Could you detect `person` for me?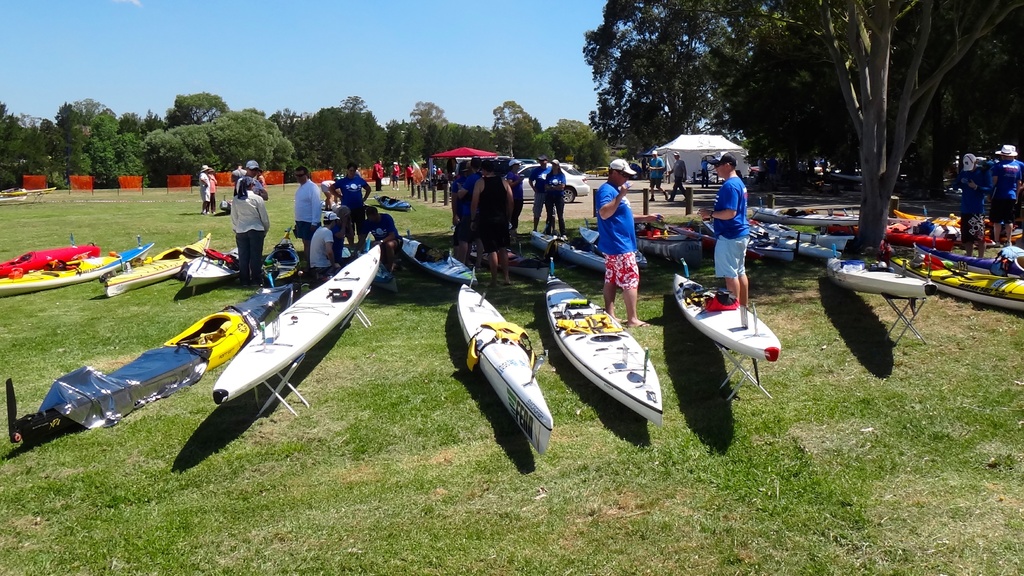
Detection result: box(648, 150, 668, 200).
